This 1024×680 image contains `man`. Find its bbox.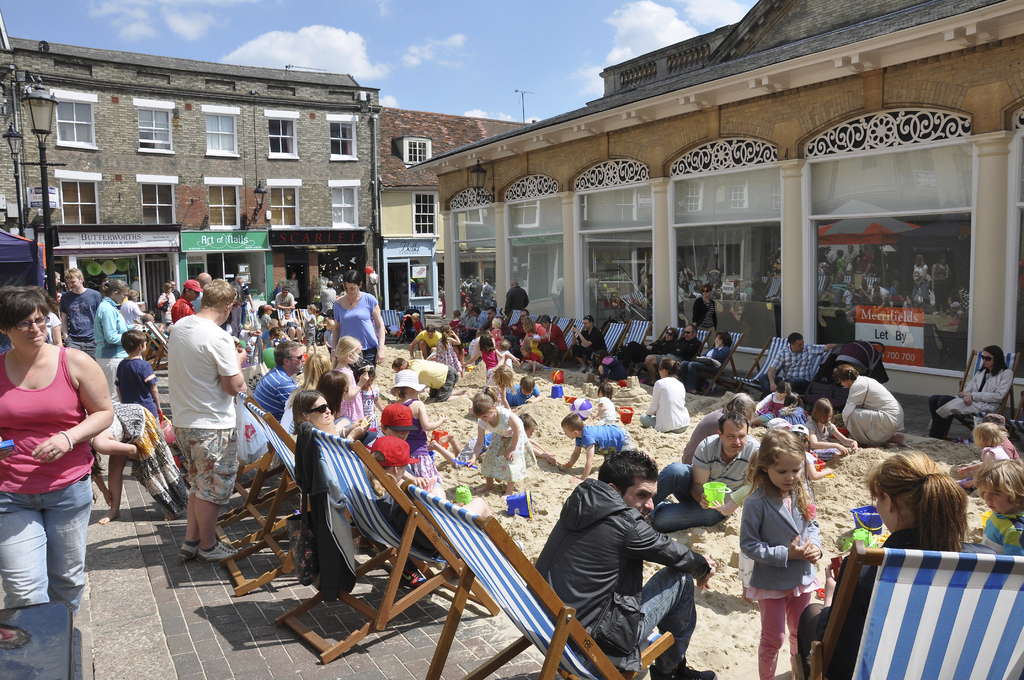
<box>166,277,247,559</box>.
